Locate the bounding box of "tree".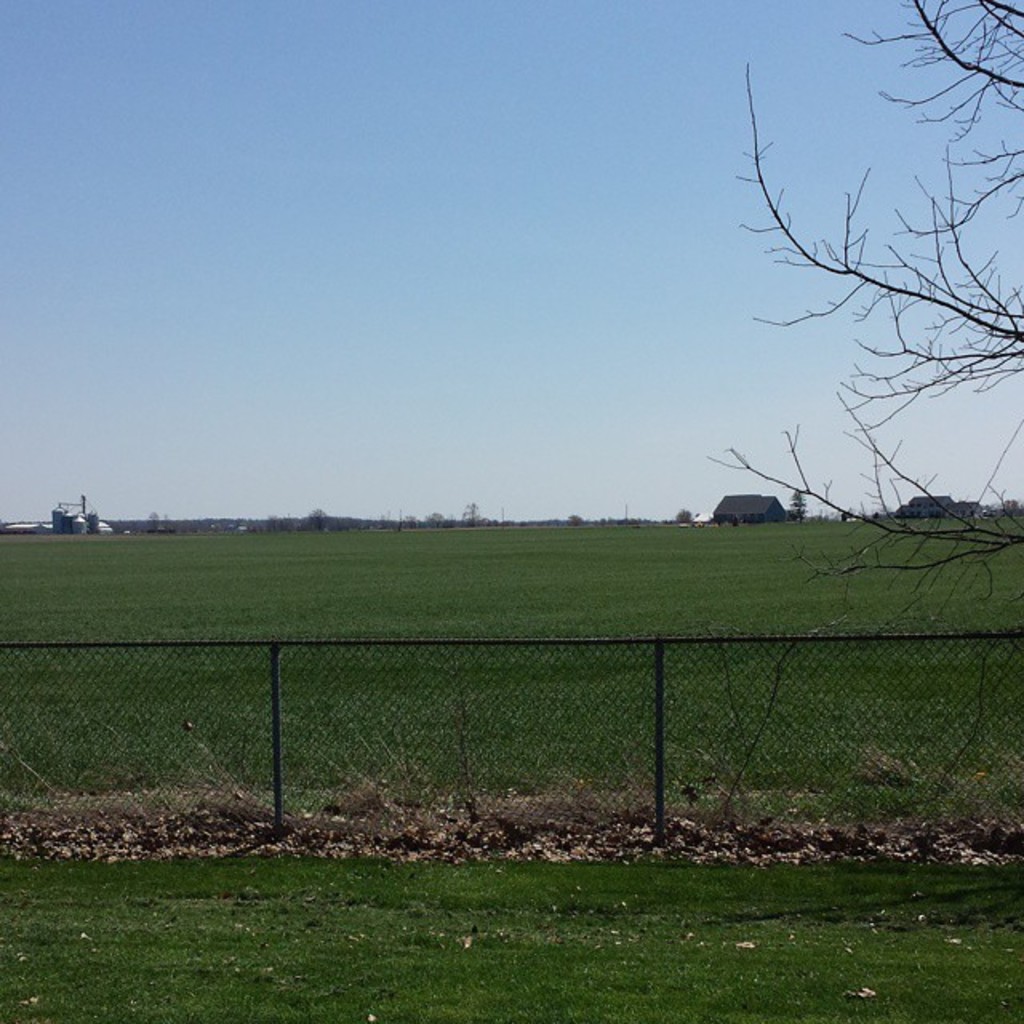
Bounding box: select_region(787, 491, 805, 523).
